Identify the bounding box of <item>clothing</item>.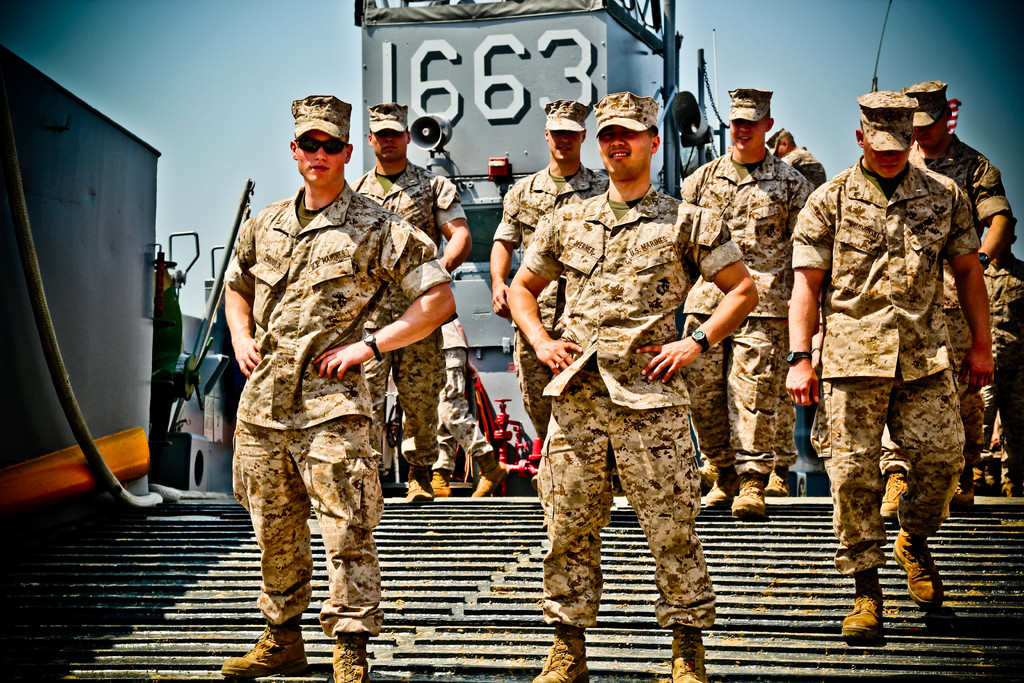
(left=225, top=205, right=446, bottom=635).
